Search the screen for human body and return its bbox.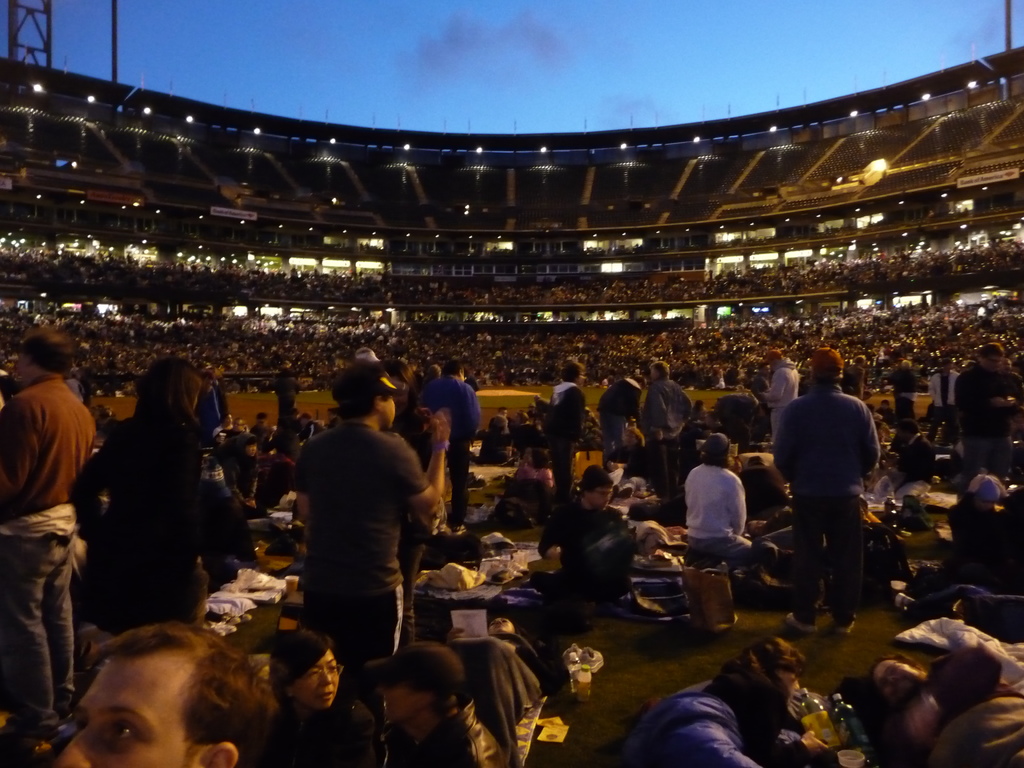
Found: box(111, 264, 118, 281).
